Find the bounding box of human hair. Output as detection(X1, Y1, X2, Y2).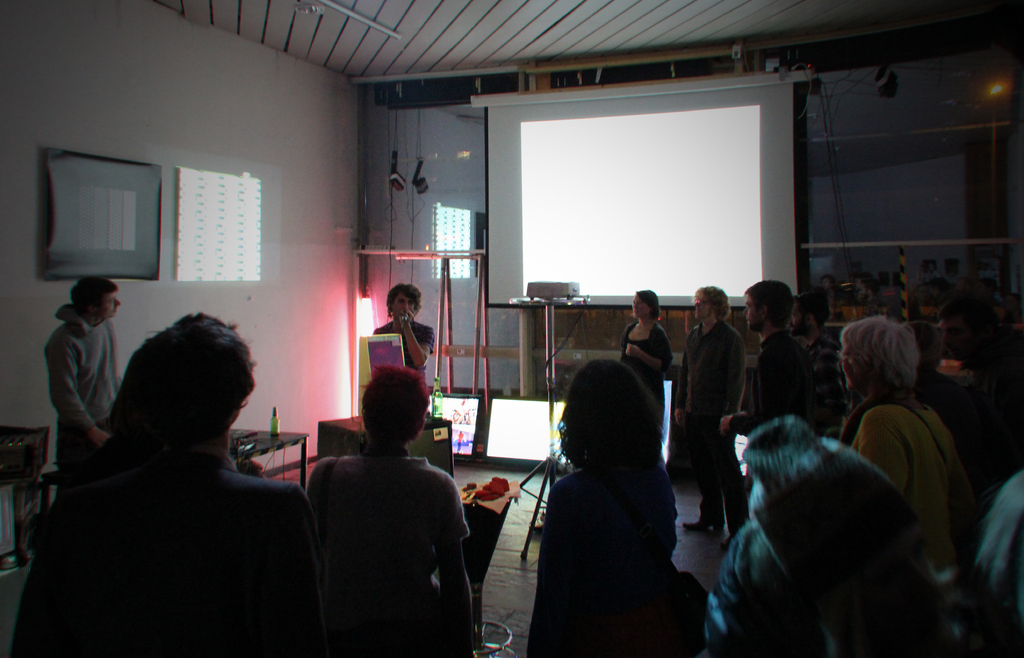
detection(552, 358, 667, 470).
